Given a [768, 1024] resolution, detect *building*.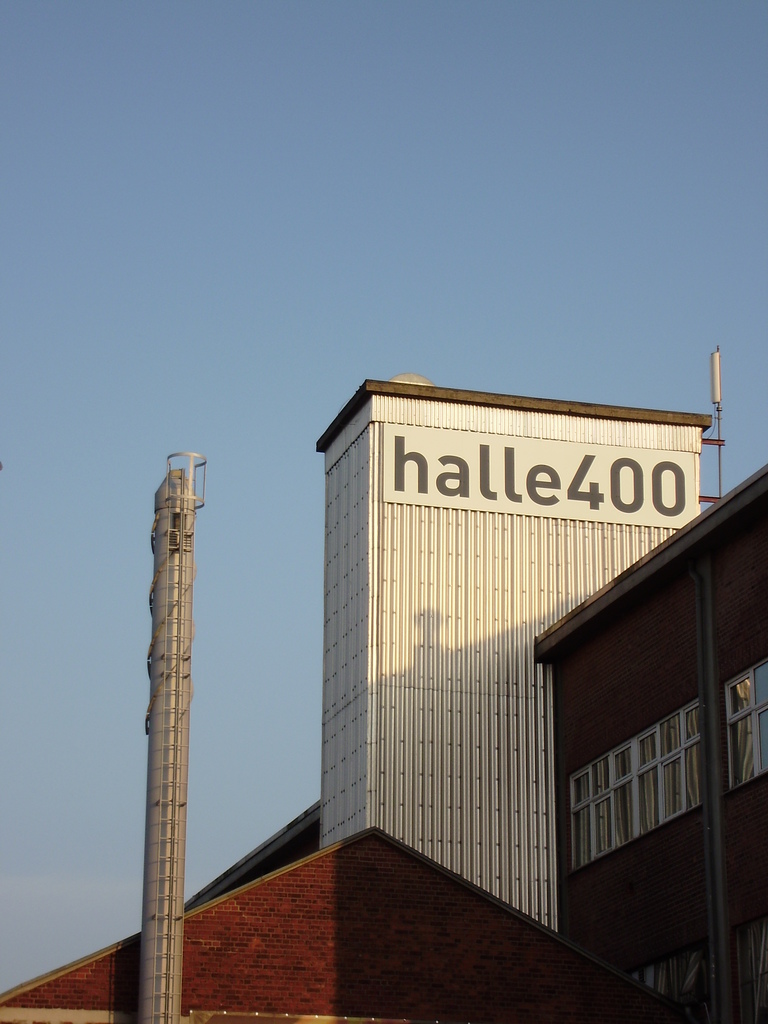
(532, 452, 767, 1023).
